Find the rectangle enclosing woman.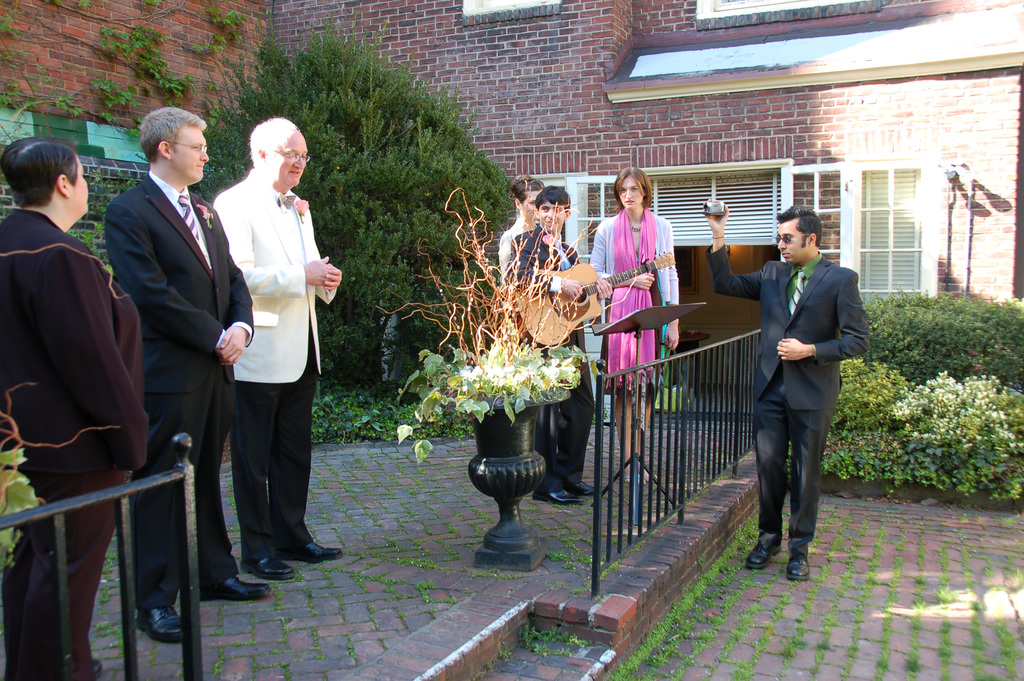
(589,164,684,477).
